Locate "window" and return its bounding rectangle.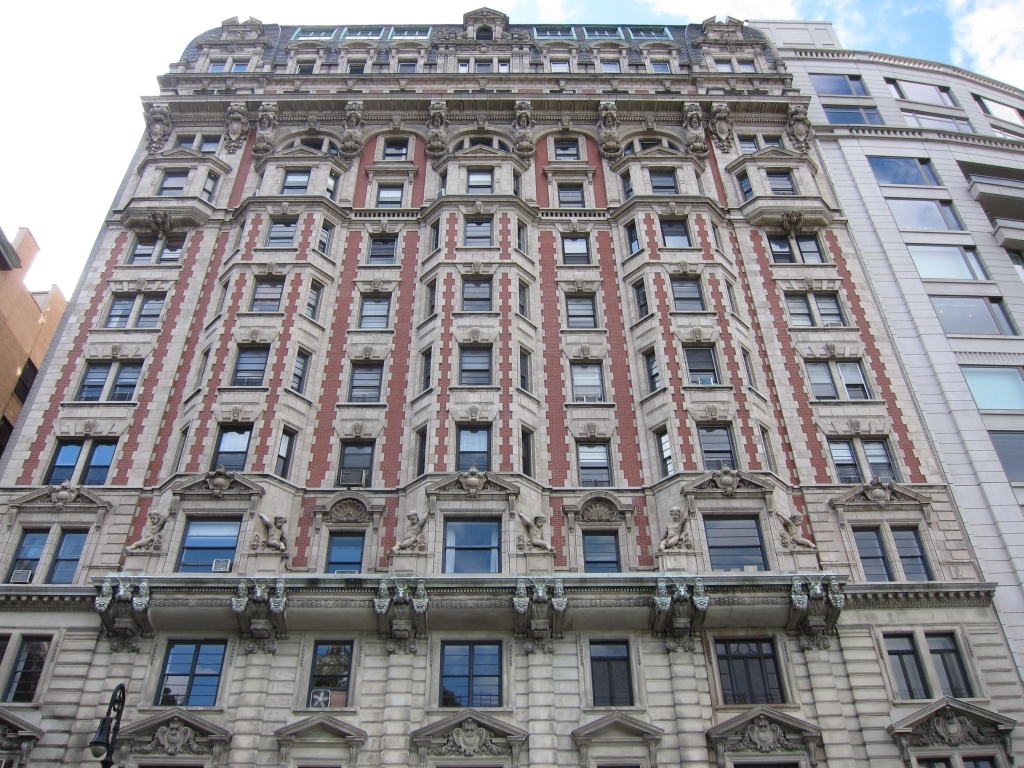
bbox=[779, 290, 816, 329].
